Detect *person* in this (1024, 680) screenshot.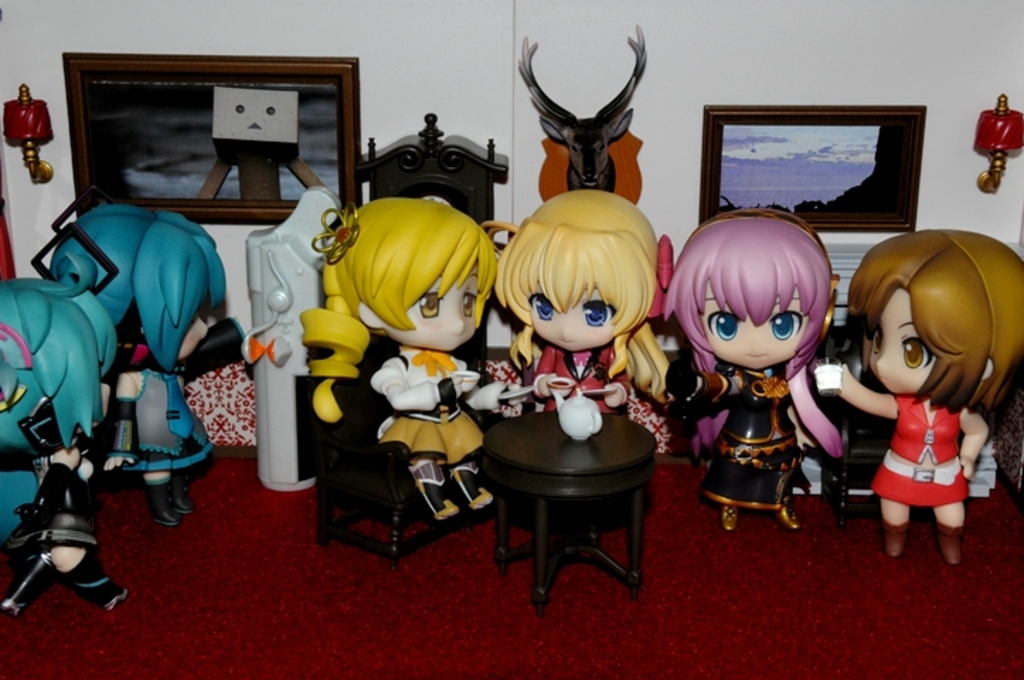
Detection: BBox(33, 194, 254, 533).
